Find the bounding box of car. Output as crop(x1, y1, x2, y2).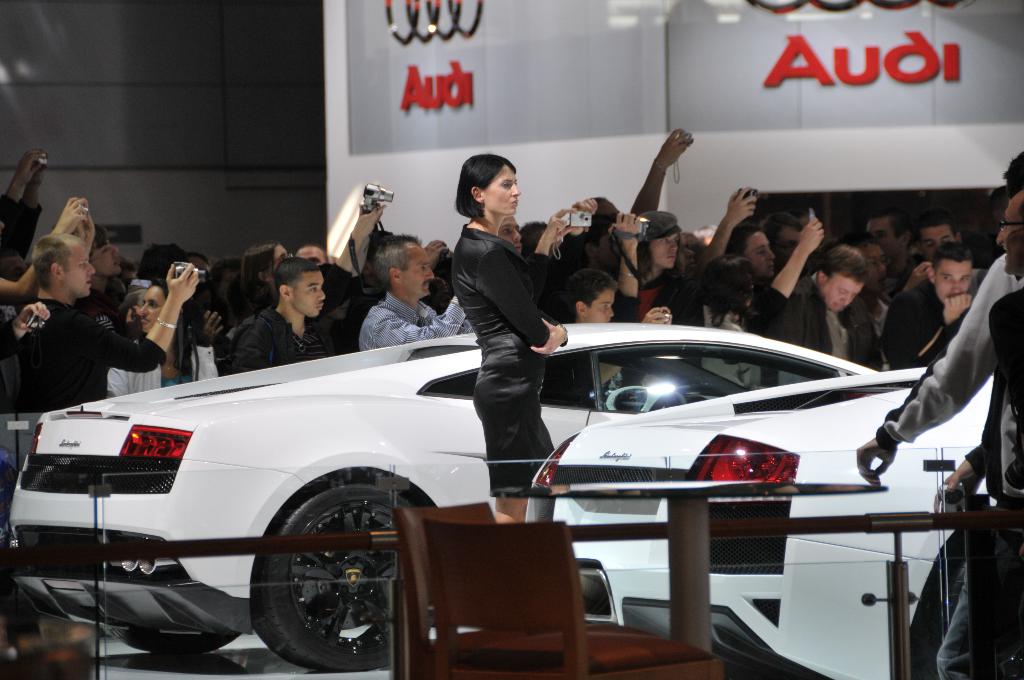
crop(522, 366, 1002, 679).
